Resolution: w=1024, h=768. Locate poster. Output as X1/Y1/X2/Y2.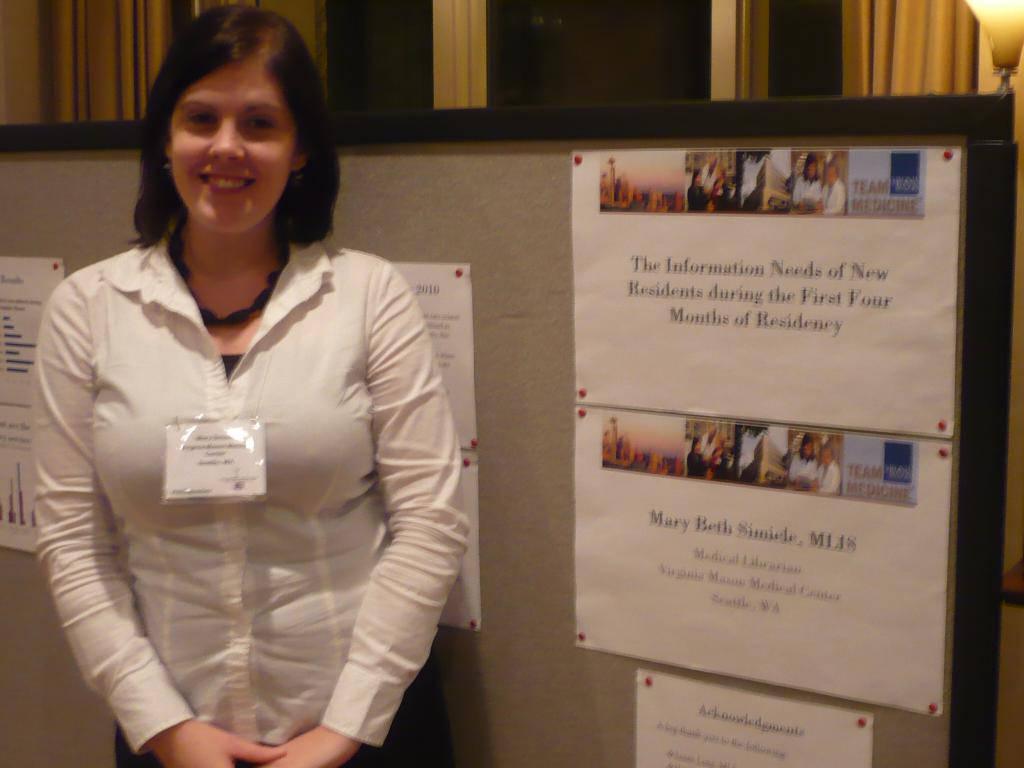
575/406/953/722.
